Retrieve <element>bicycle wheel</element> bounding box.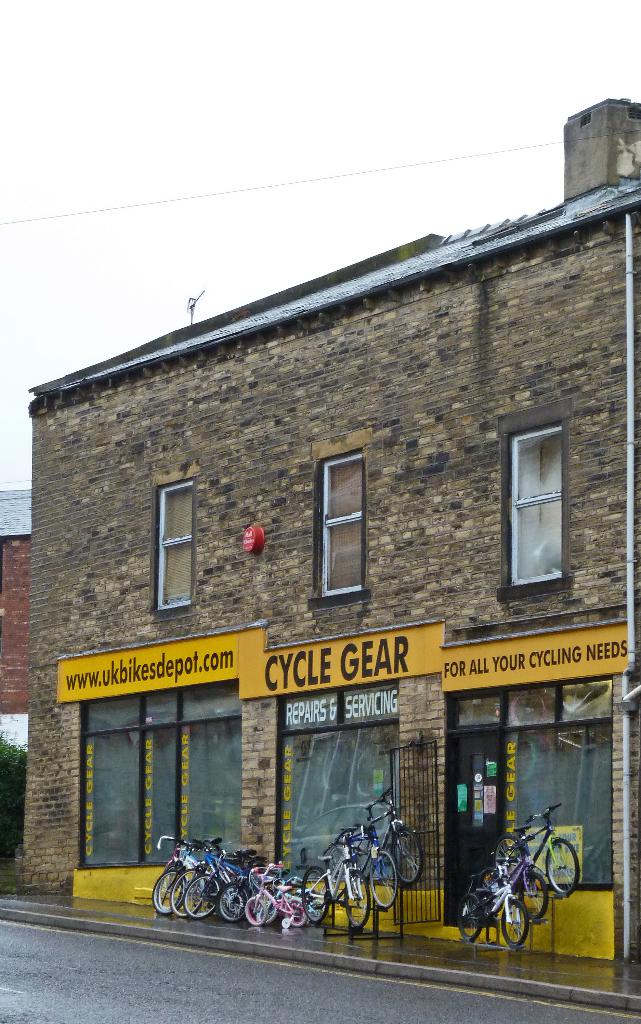
Bounding box: x1=493 y1=831 x2=521 y2=874.
